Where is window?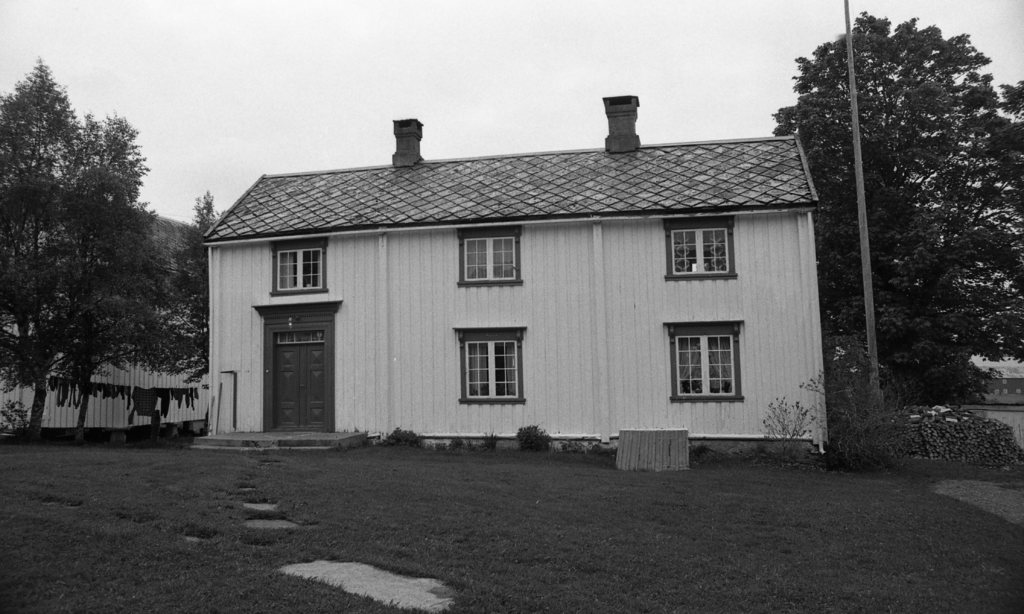
detection(271, 238, 333, 295).
